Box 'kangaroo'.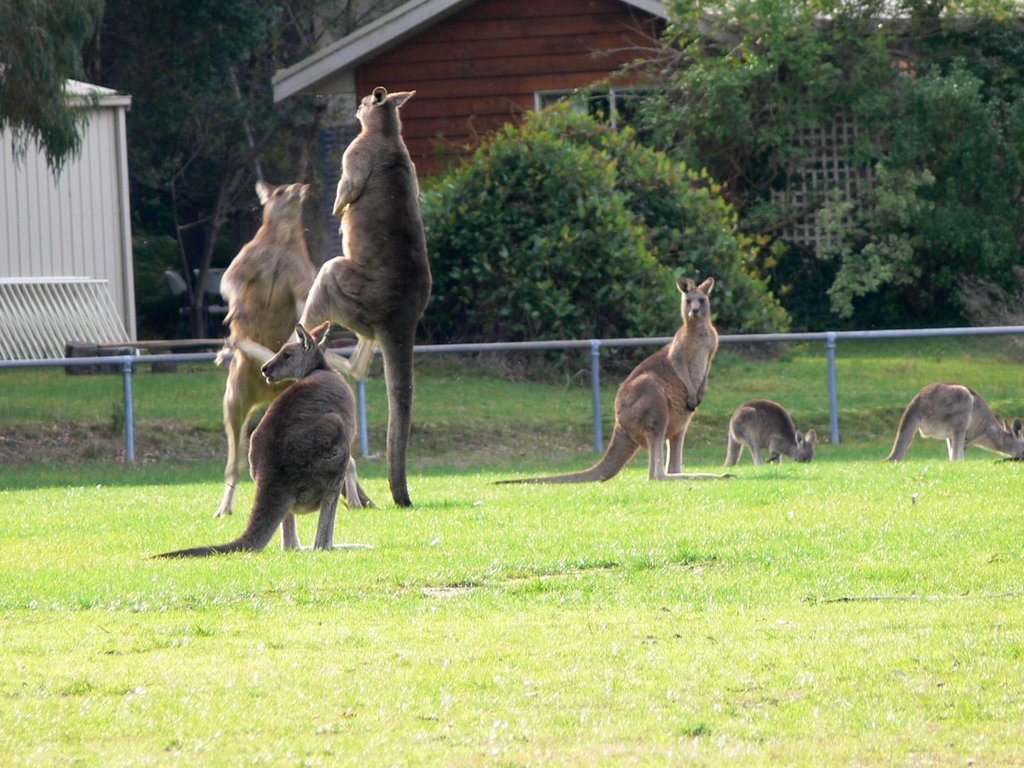
box(880, 380, 1023, 467).
